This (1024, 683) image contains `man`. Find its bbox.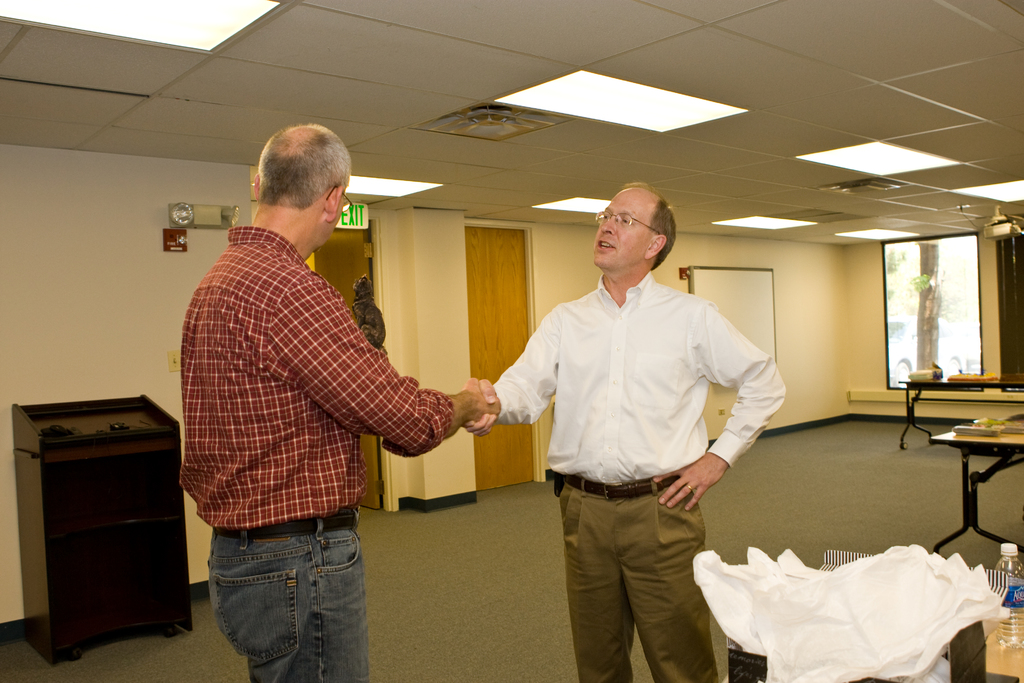
select_region(461, 178, 786, 682).
